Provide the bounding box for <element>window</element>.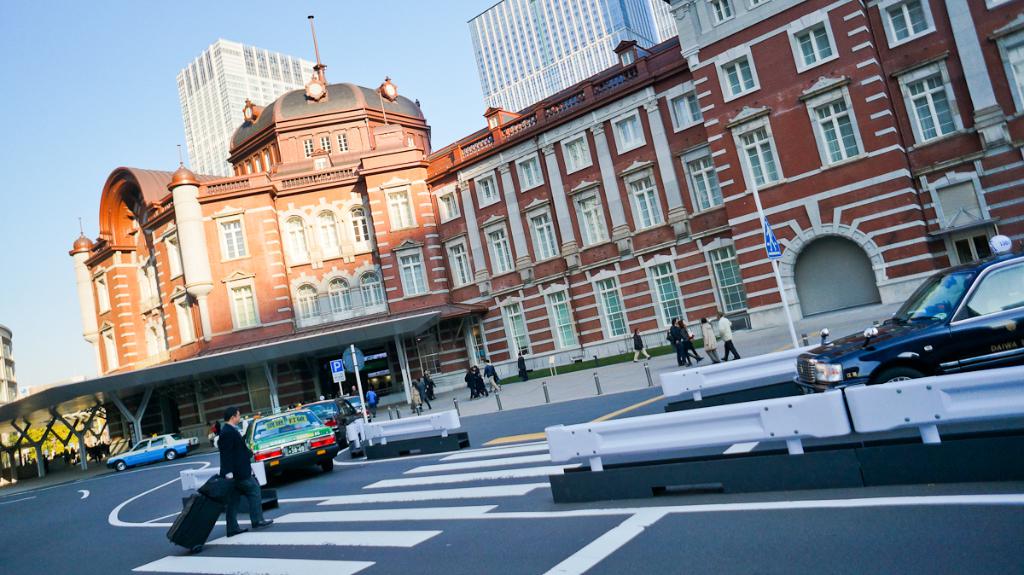
716/47/760/101.
